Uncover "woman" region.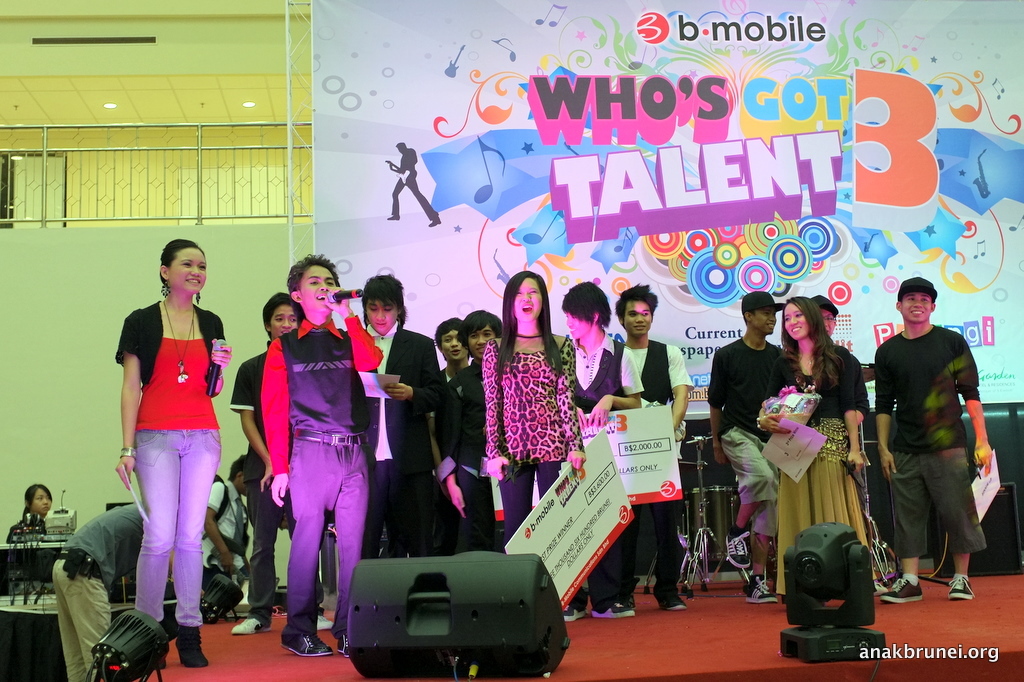
Uncovered: x1=754, y1=284, x2=874, y2=602.
